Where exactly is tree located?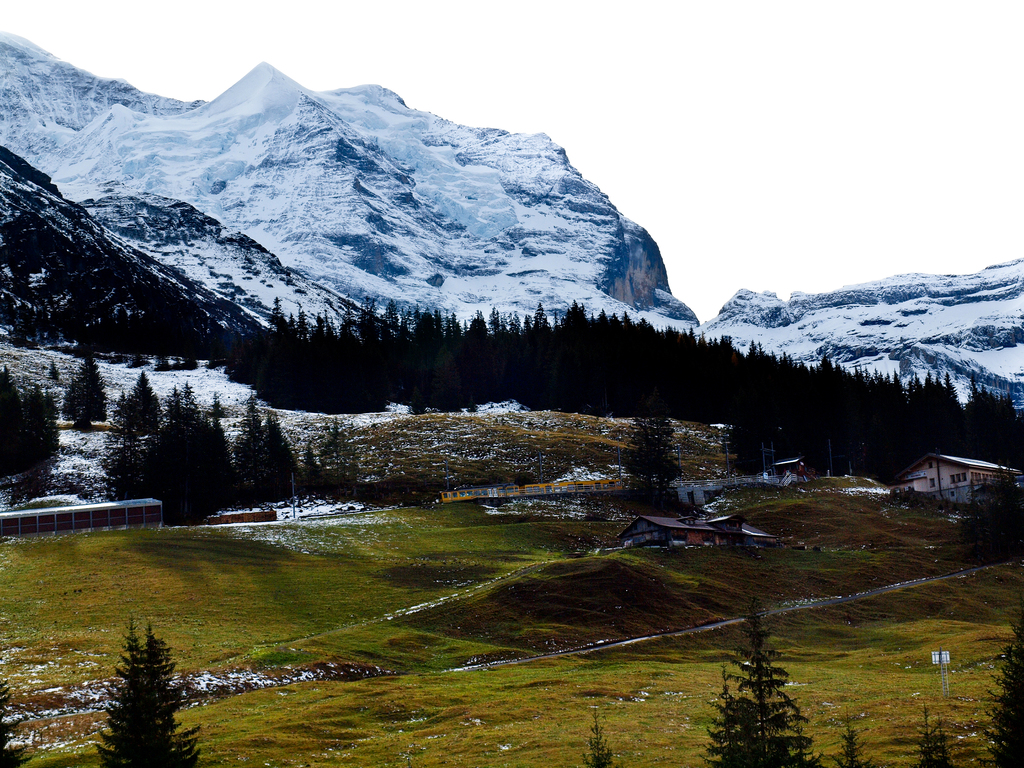
Its bounding box is <region>63, 355, 107, 436</region>.
